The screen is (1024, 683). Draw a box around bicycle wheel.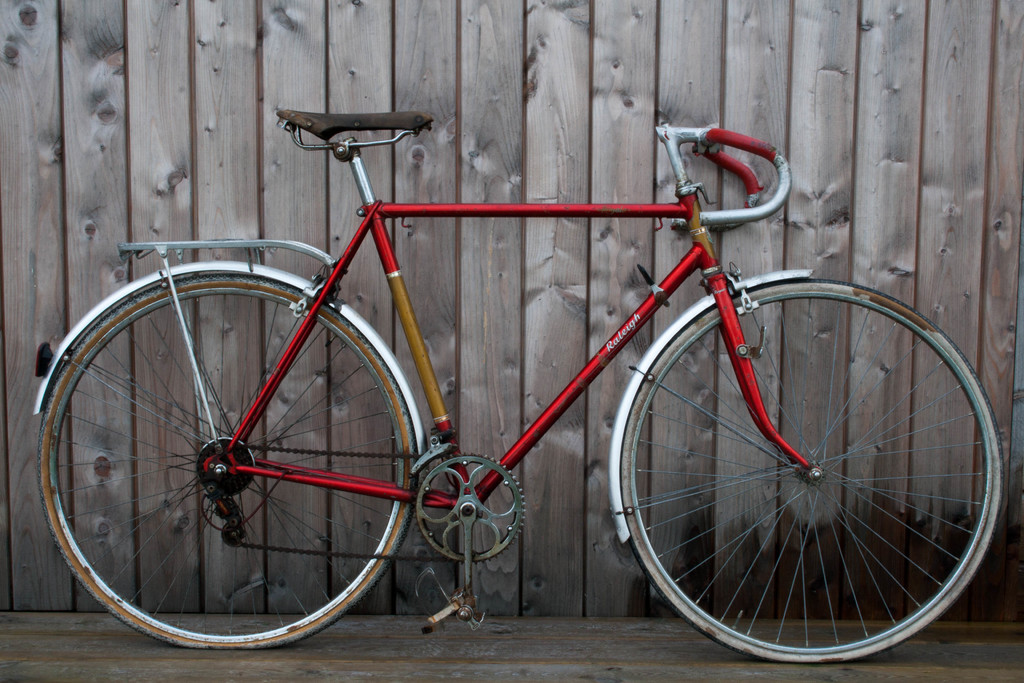
<region>596, 290, 1001, 671</region>.
